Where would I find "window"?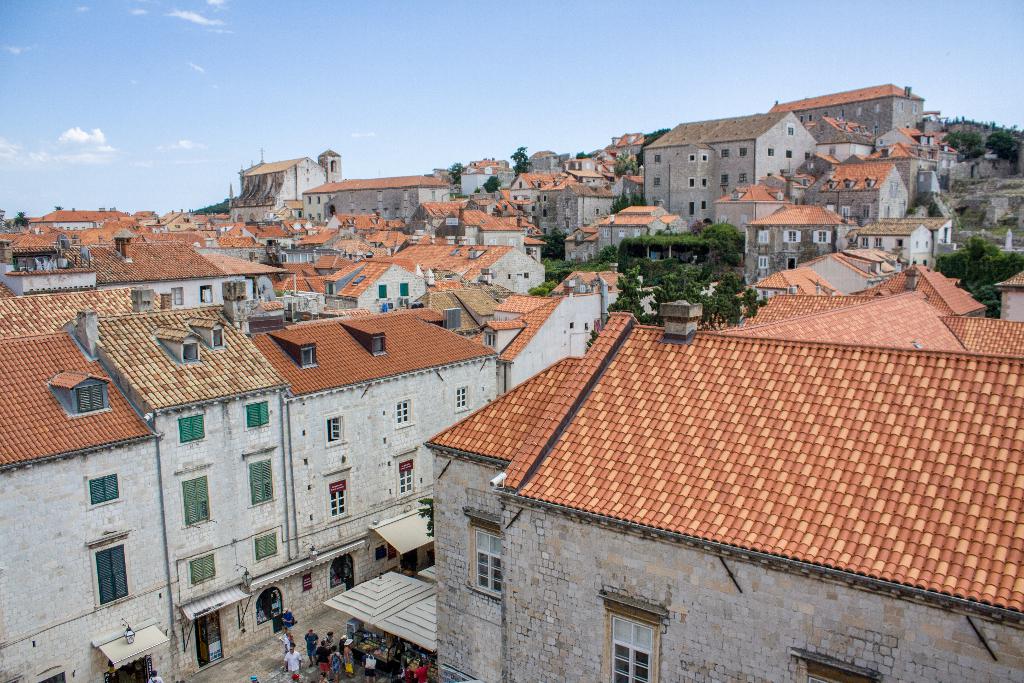
At select_region(701, 175, 707, 185).
